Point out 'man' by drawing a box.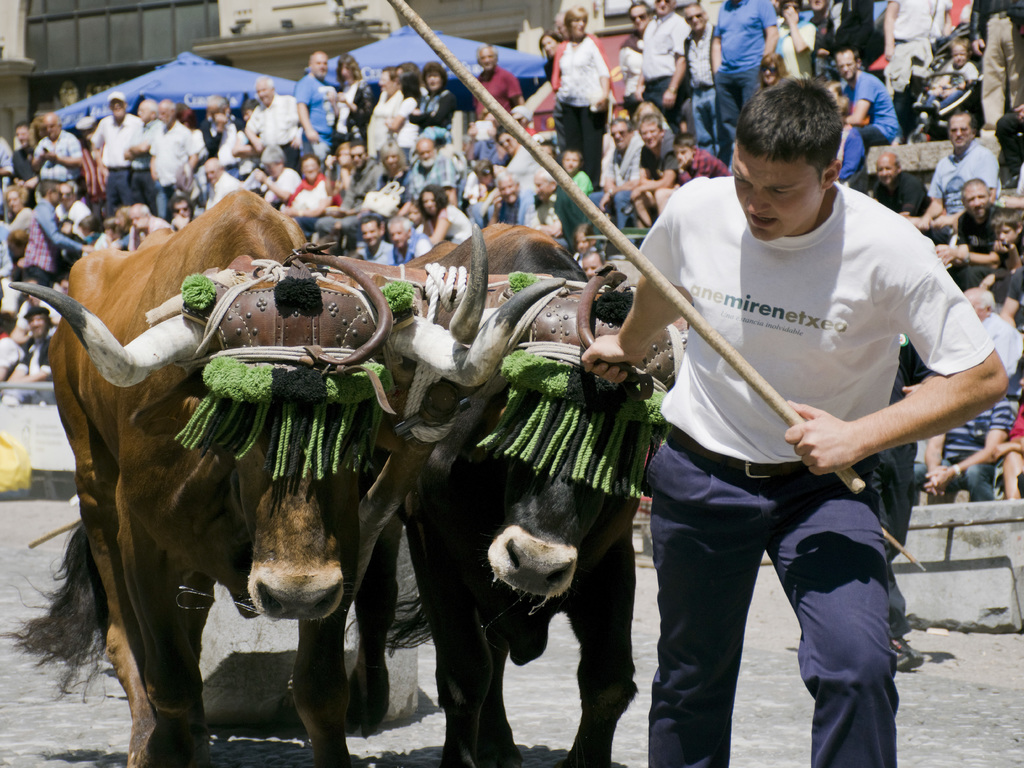
crop(347, 211, 396, 268).
